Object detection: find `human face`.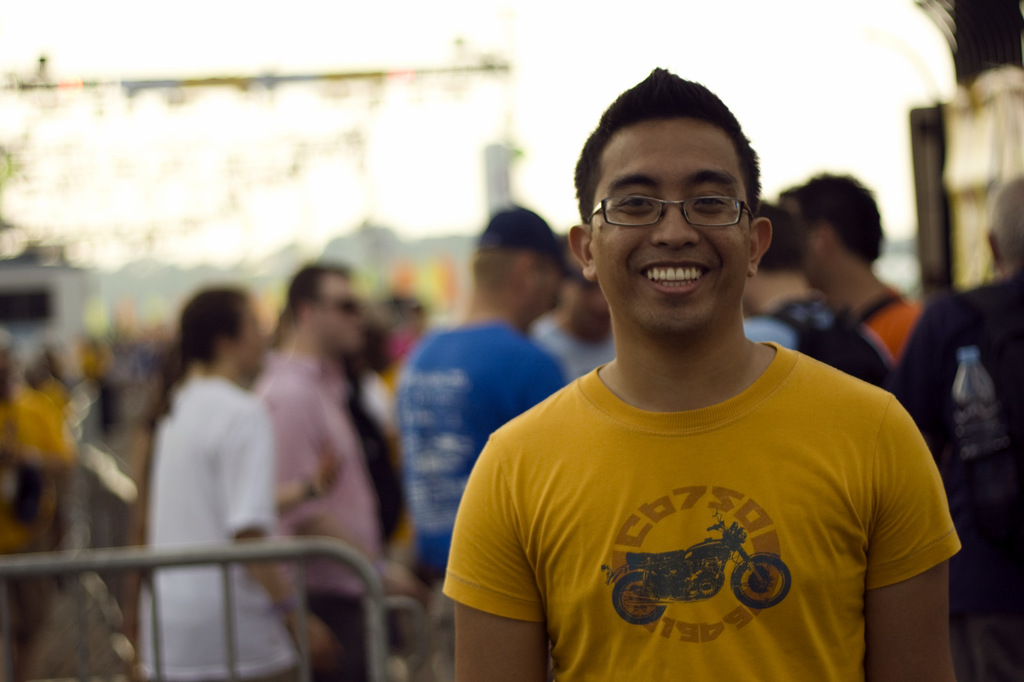
237, 305, 265, 377.
